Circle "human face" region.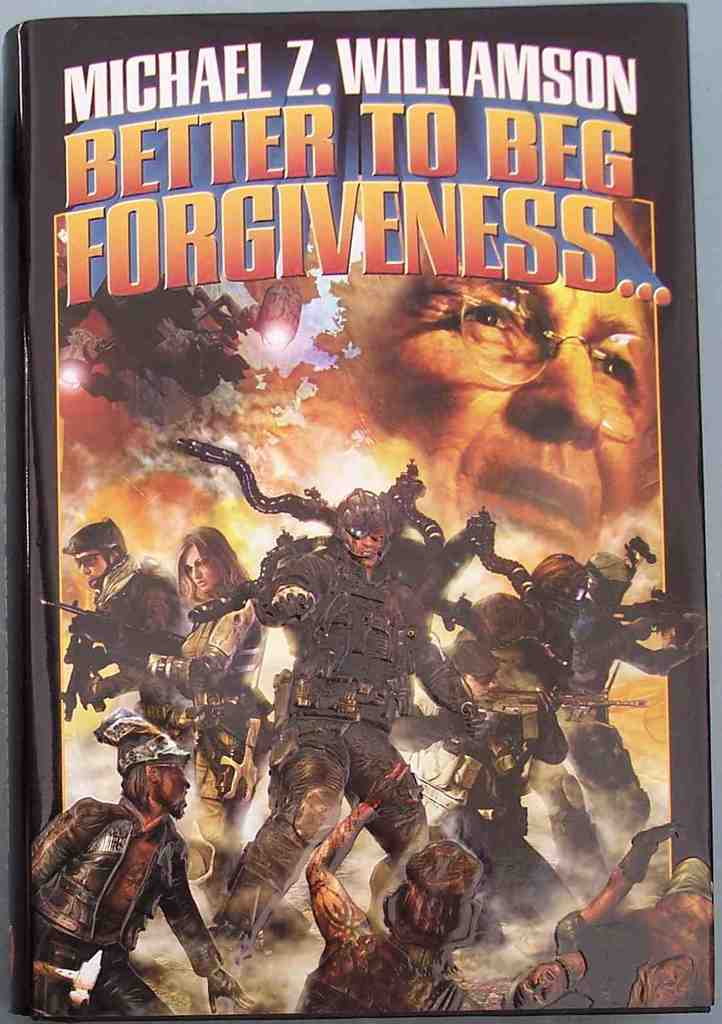
Region: <region>381, 248, 654, 566</region>.
